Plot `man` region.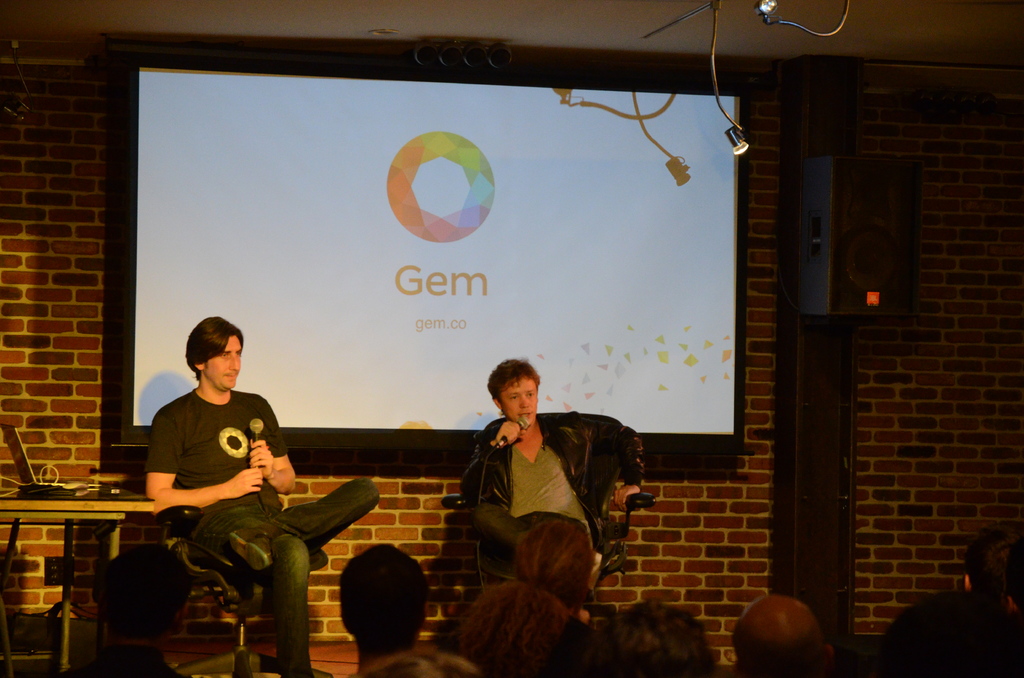
Plotted at crop(142, 316, 385, 677).
